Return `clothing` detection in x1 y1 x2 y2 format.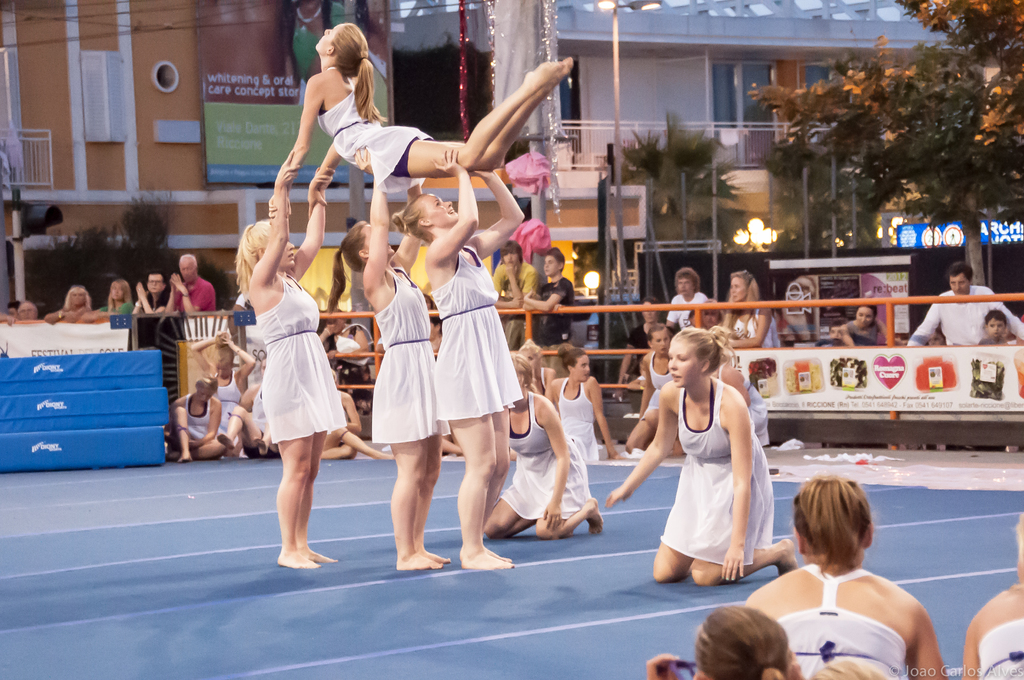
666 377 794 582.
